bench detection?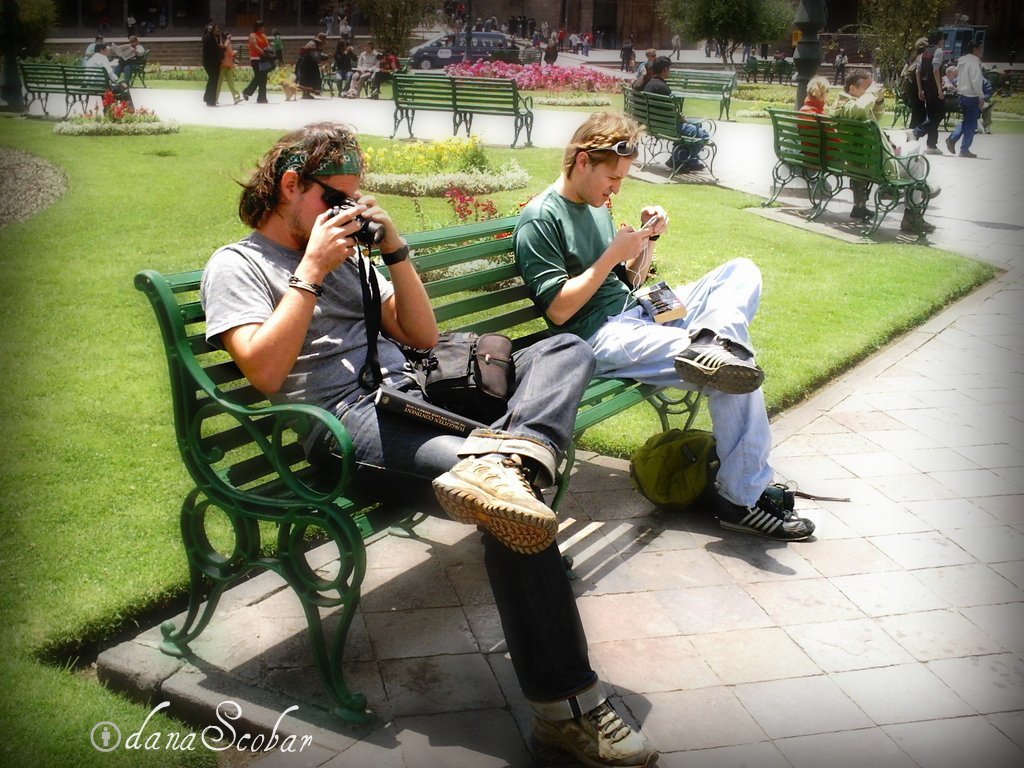
<bbox>610, 63, 725, 120</bbox>
